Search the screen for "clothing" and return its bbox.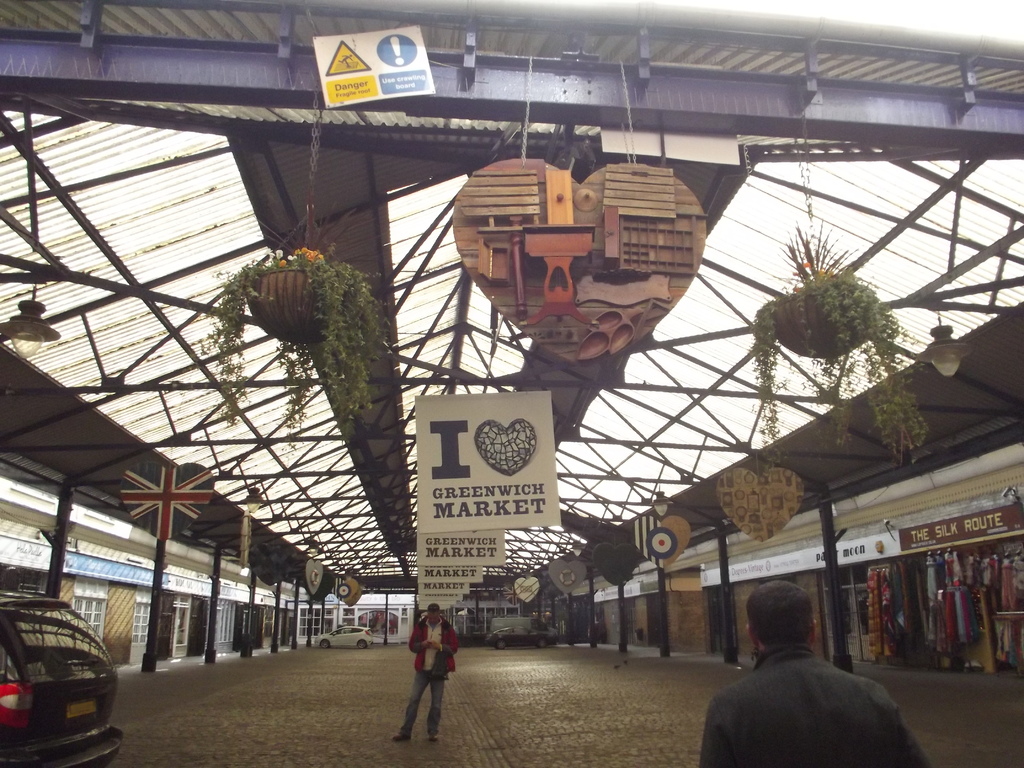
Found: 398, 613, 461, 737.
